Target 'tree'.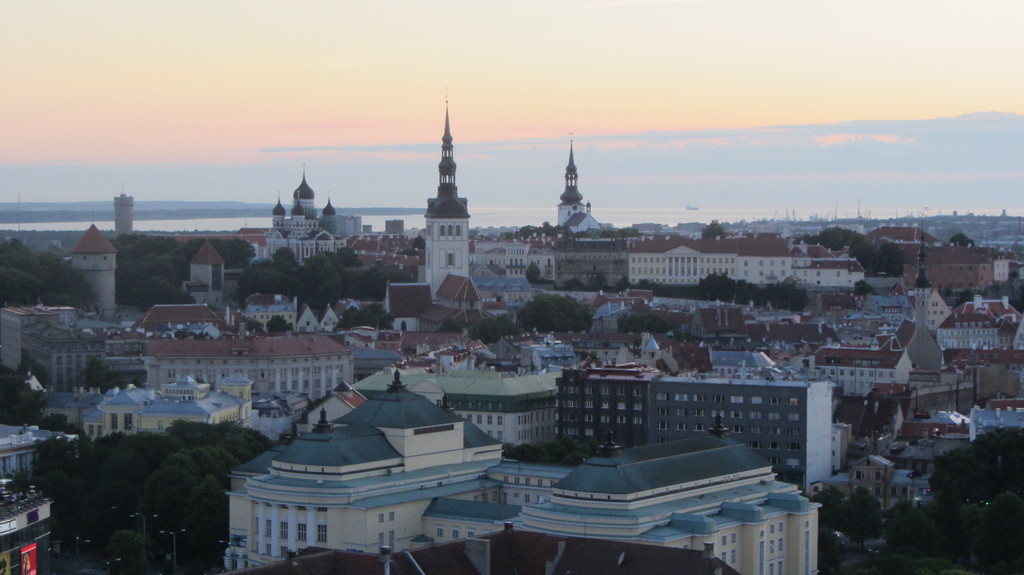
Target region: 637:276:667:296.
